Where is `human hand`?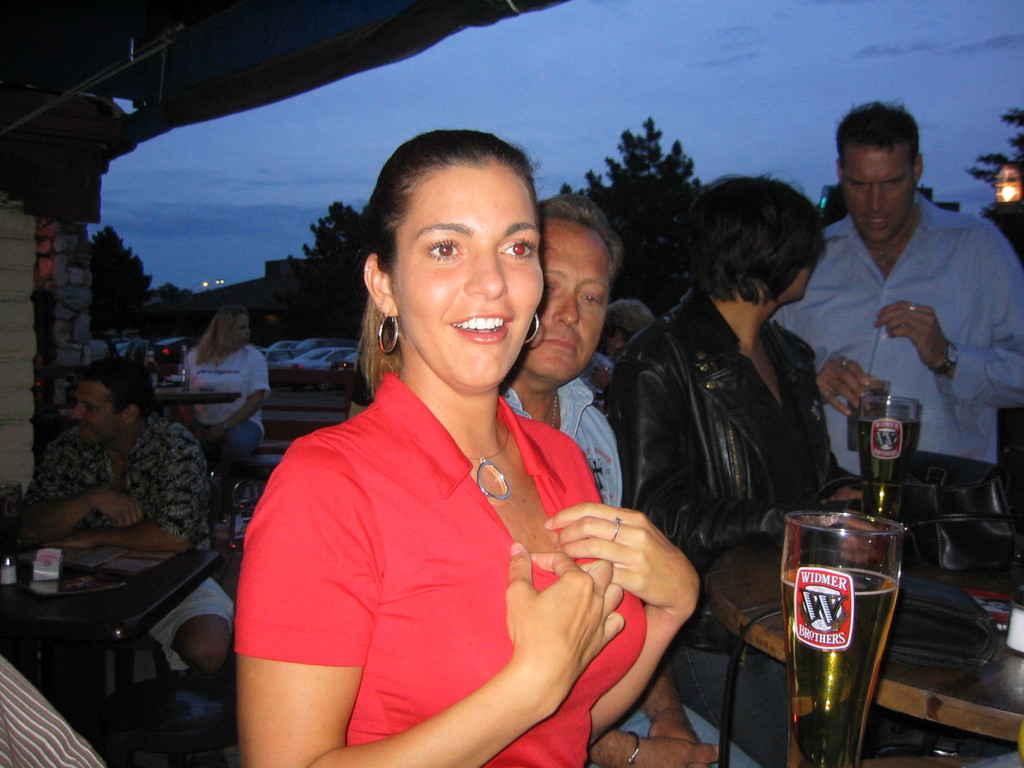
[x1=818, y1=490, x2=867, y2=507].
